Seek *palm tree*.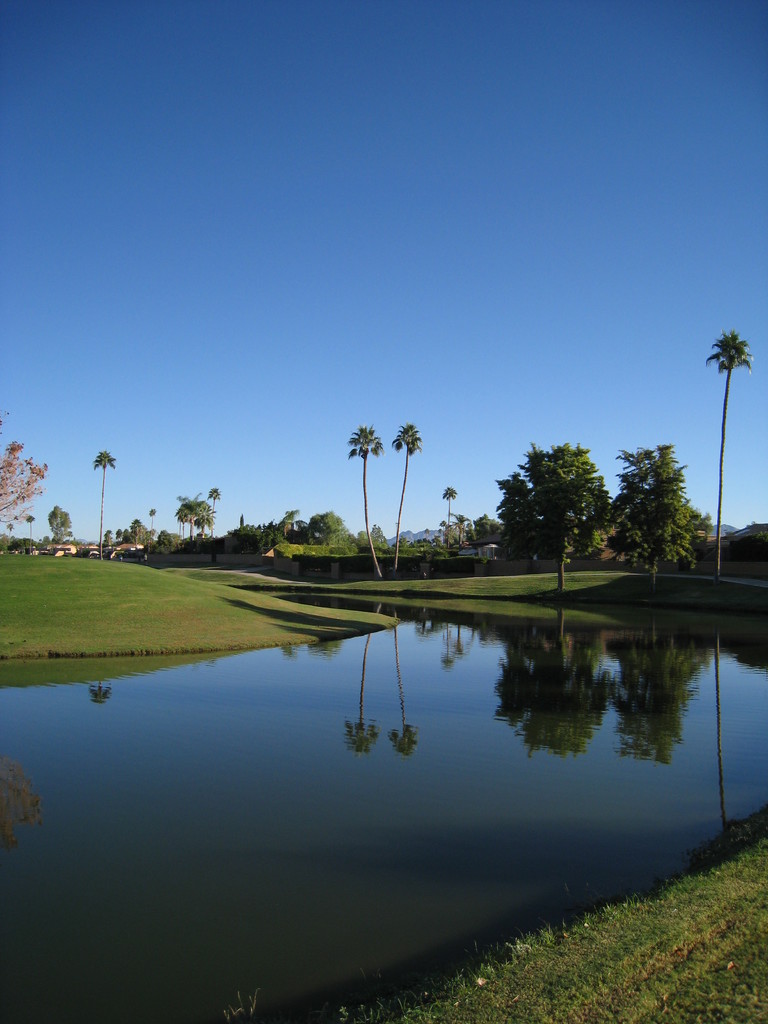
<box>145,507,156,557</box>.
